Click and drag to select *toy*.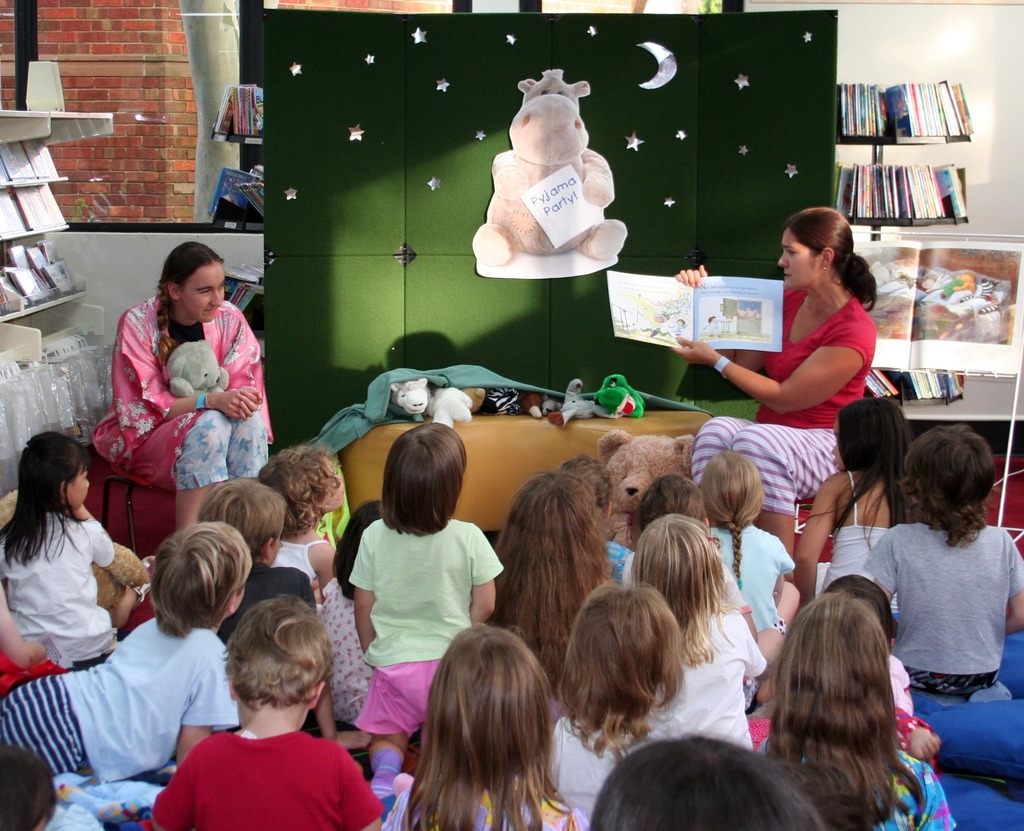
Selection: Rect(479, 77, 633, 295).
